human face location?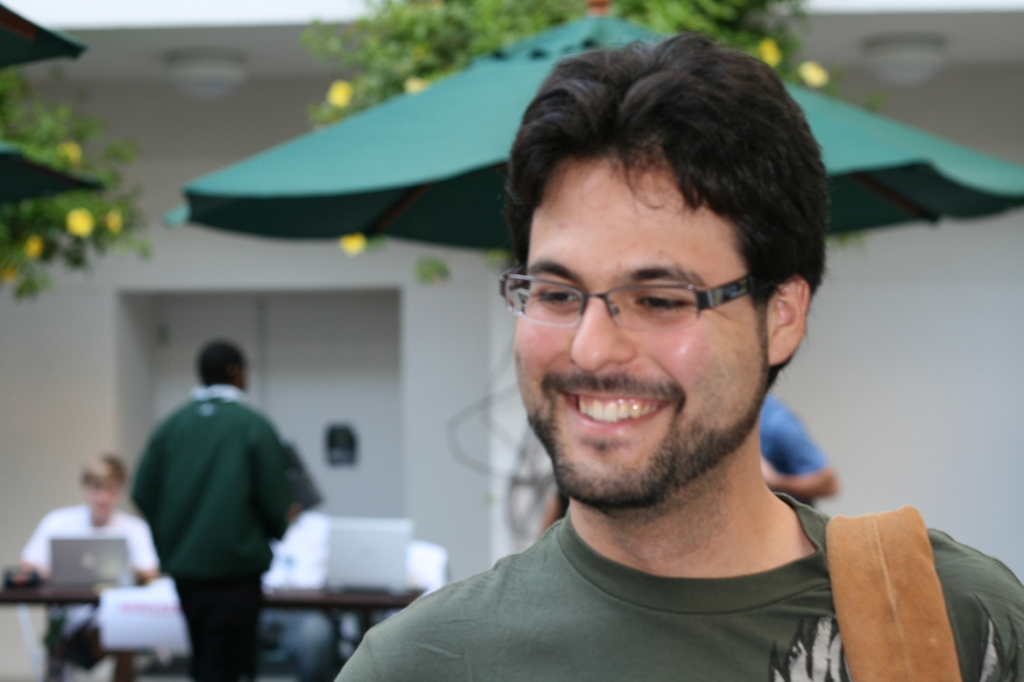
box=[510, 158, 770, 499]
